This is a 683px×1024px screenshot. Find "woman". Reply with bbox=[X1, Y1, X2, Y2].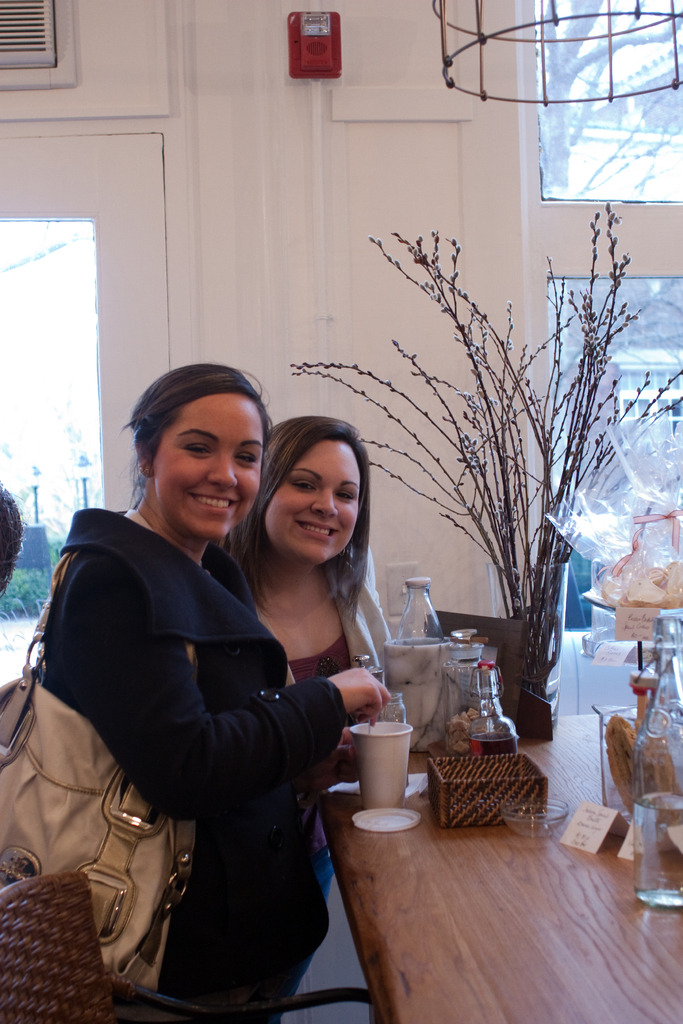
bbox=[203, 413, 370, 1023].
